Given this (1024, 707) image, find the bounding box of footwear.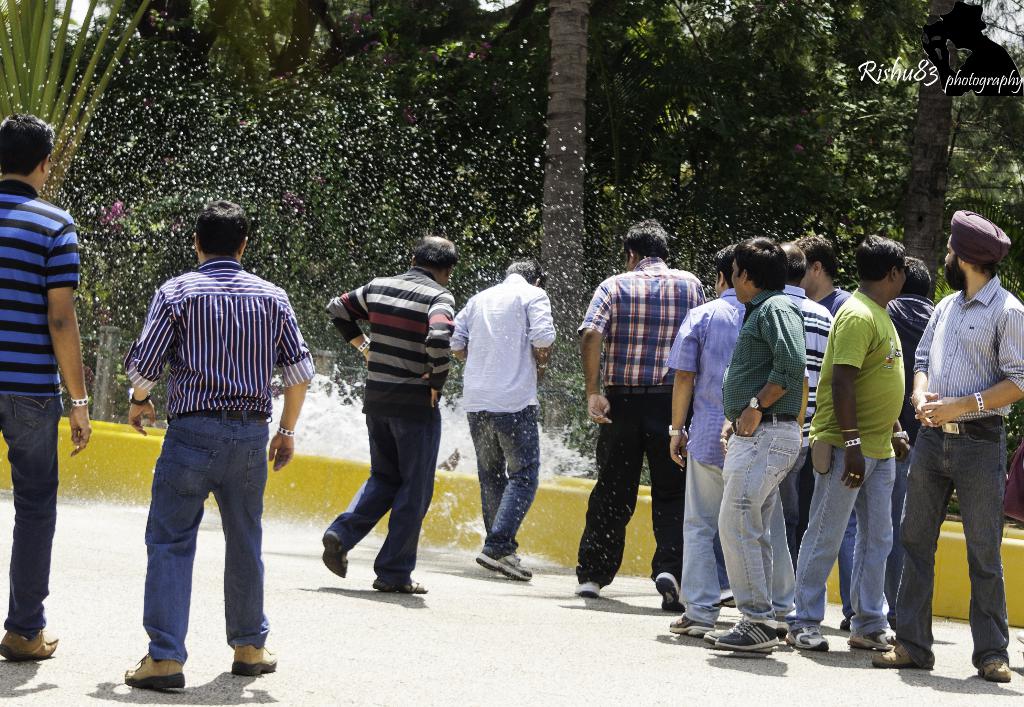
(x1=847, y1=633, x2=899, y2=645).
